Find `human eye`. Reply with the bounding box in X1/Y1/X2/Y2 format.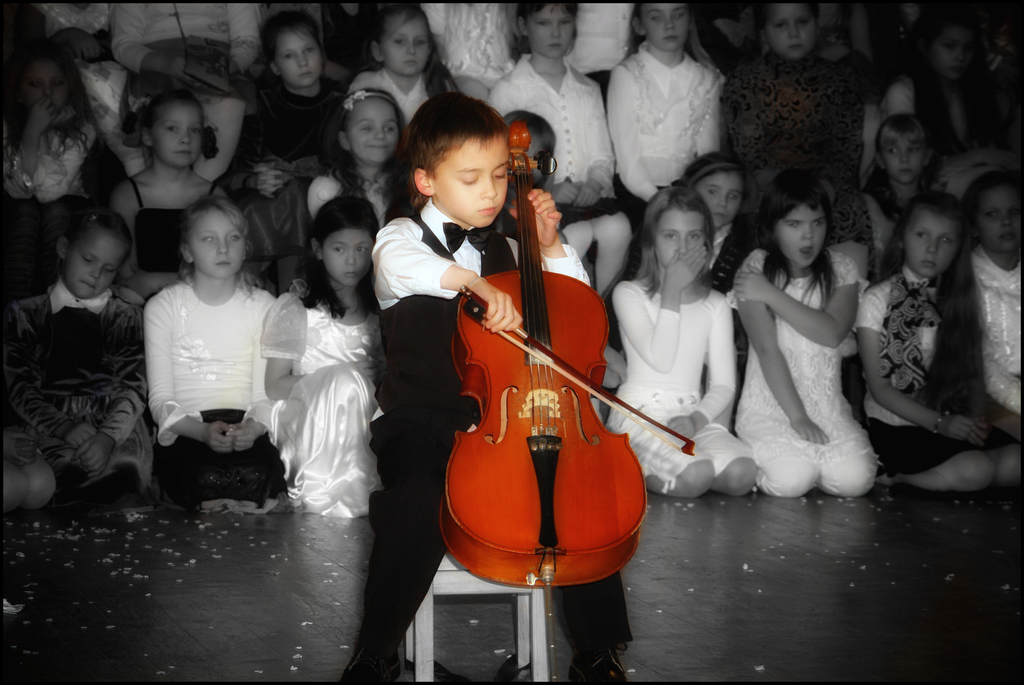
304/45/316/53.
